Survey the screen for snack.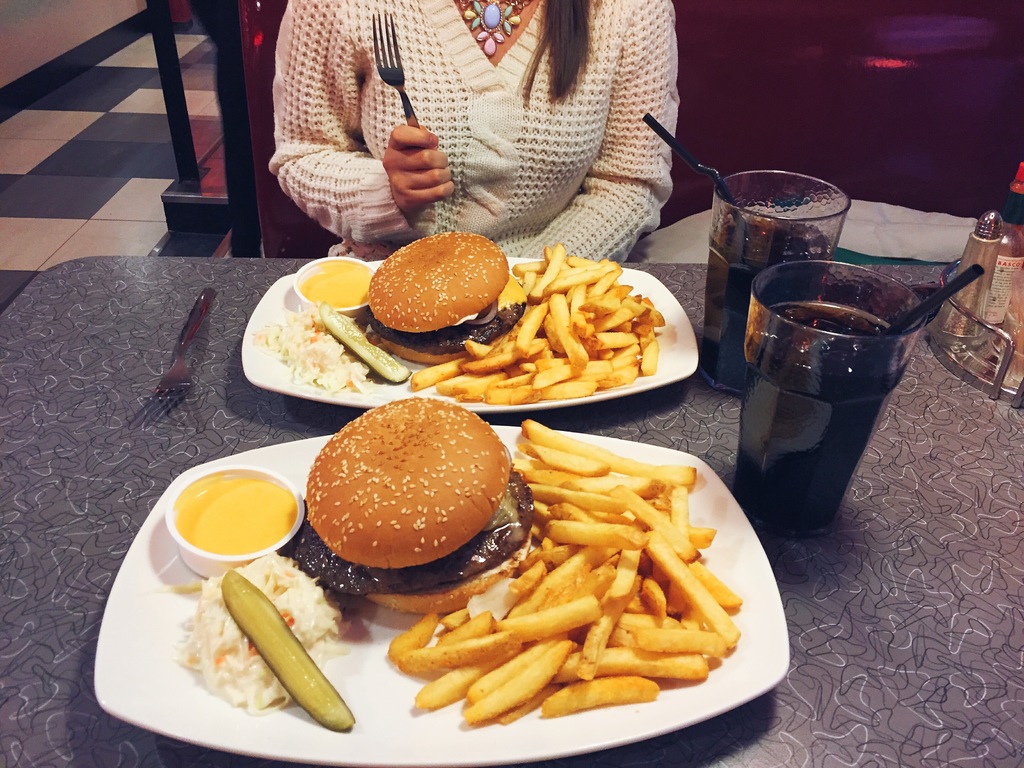
Survey found: (301,412,530,595).
